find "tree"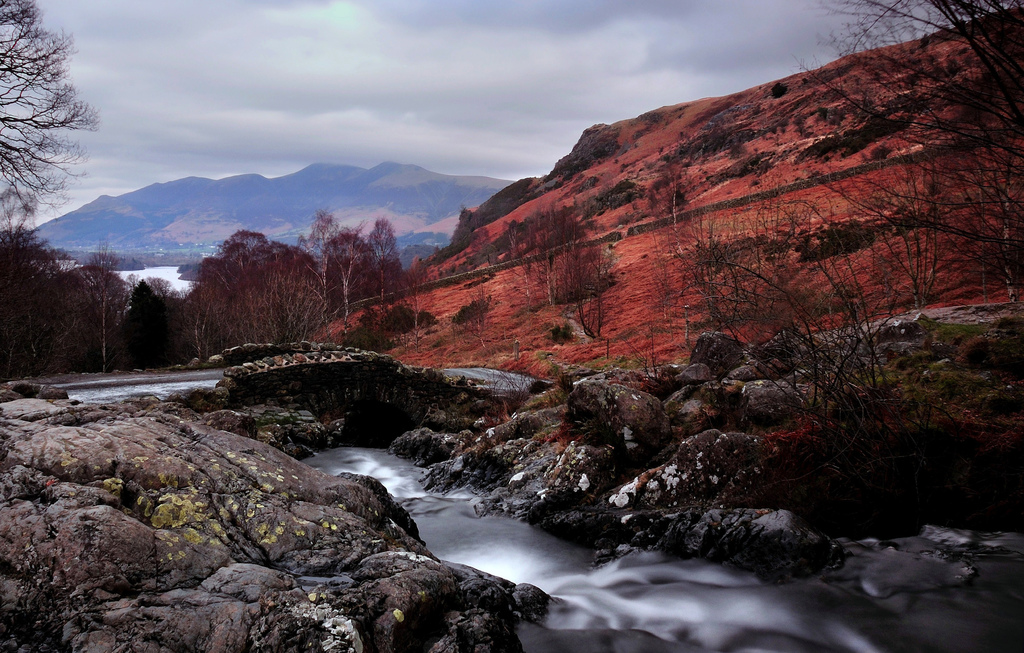
detection(544, 122, 619, 191)
